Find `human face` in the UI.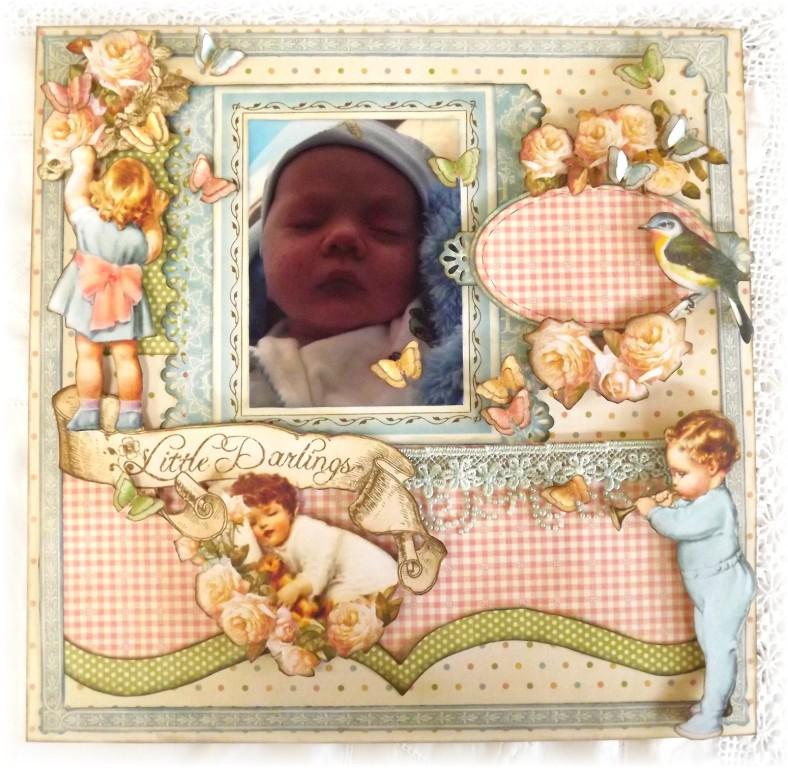
UI element at 259,140,421,328.
